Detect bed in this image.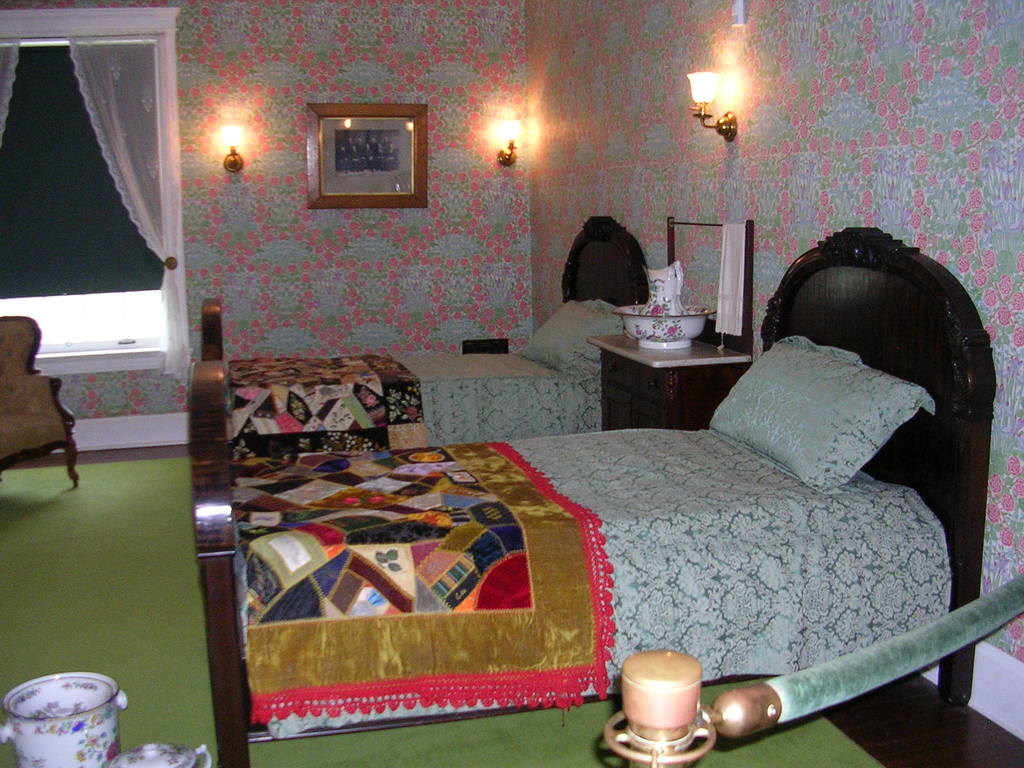
Detection: bbox=[196, 209, 652, 467].
